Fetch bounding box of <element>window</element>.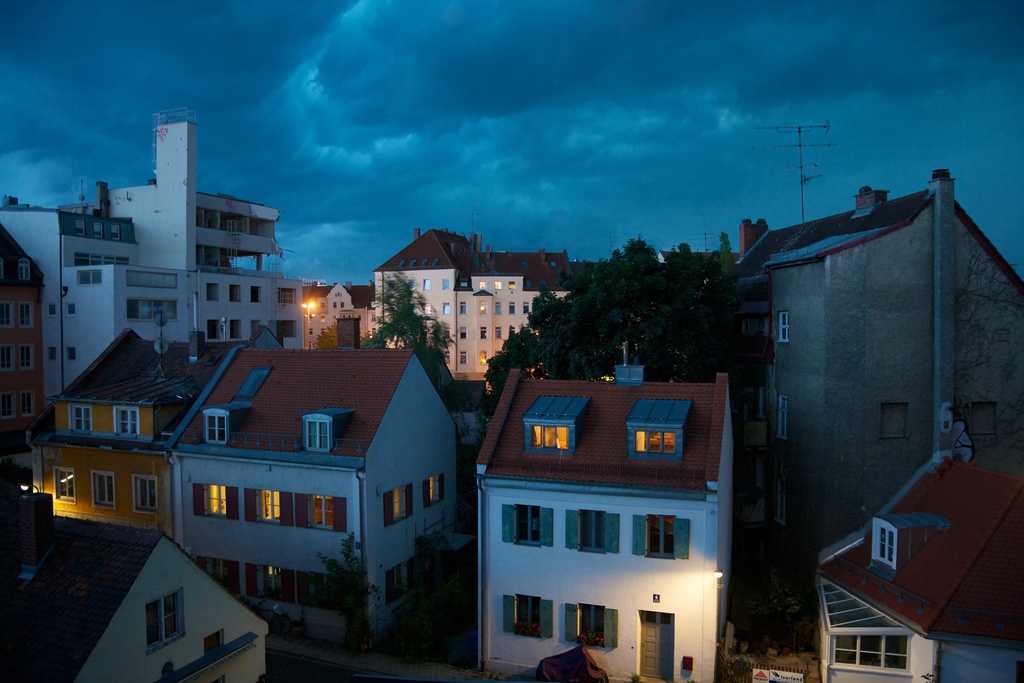
Bbox: [207, 409, 228, 443].
